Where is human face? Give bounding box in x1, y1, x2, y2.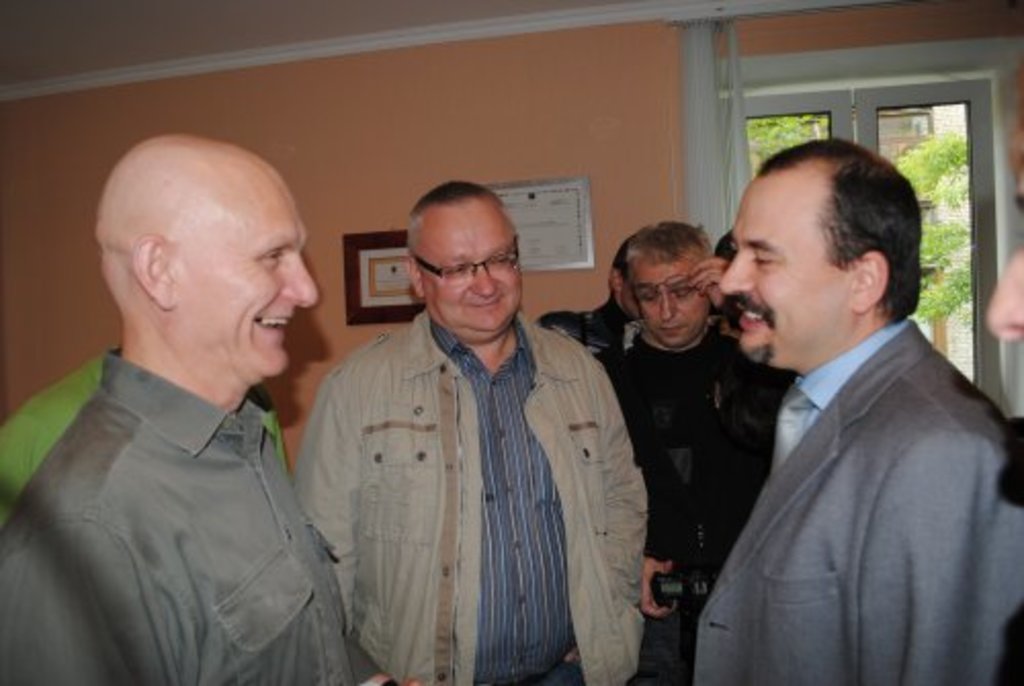
641, 260, 705, 338.
